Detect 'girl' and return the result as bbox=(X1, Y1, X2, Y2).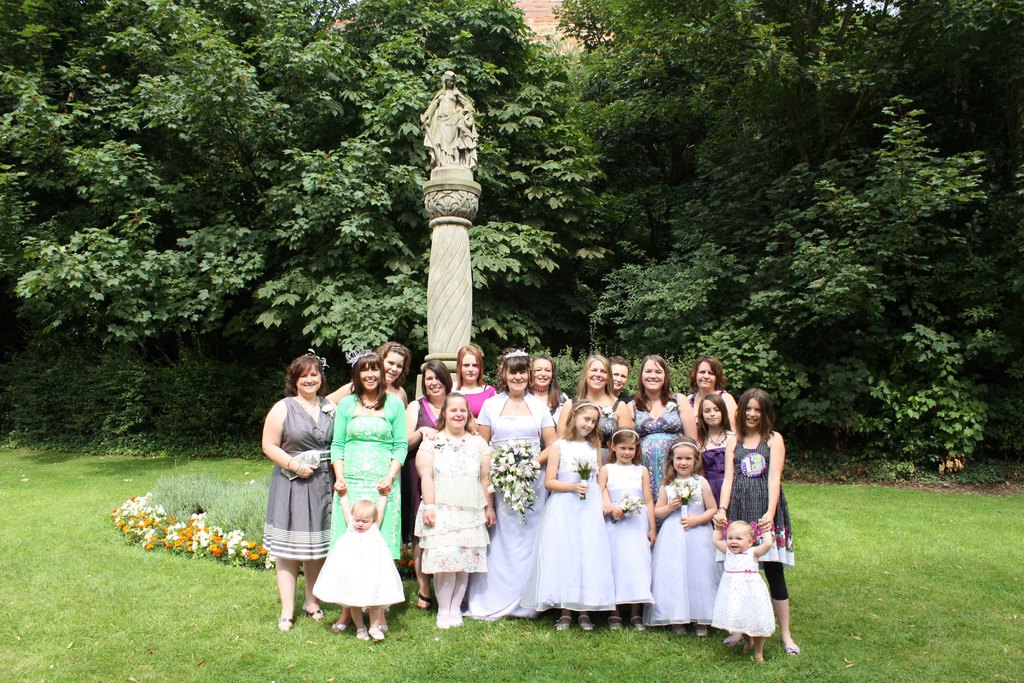
bbox=(711, 513, 774, 667).
